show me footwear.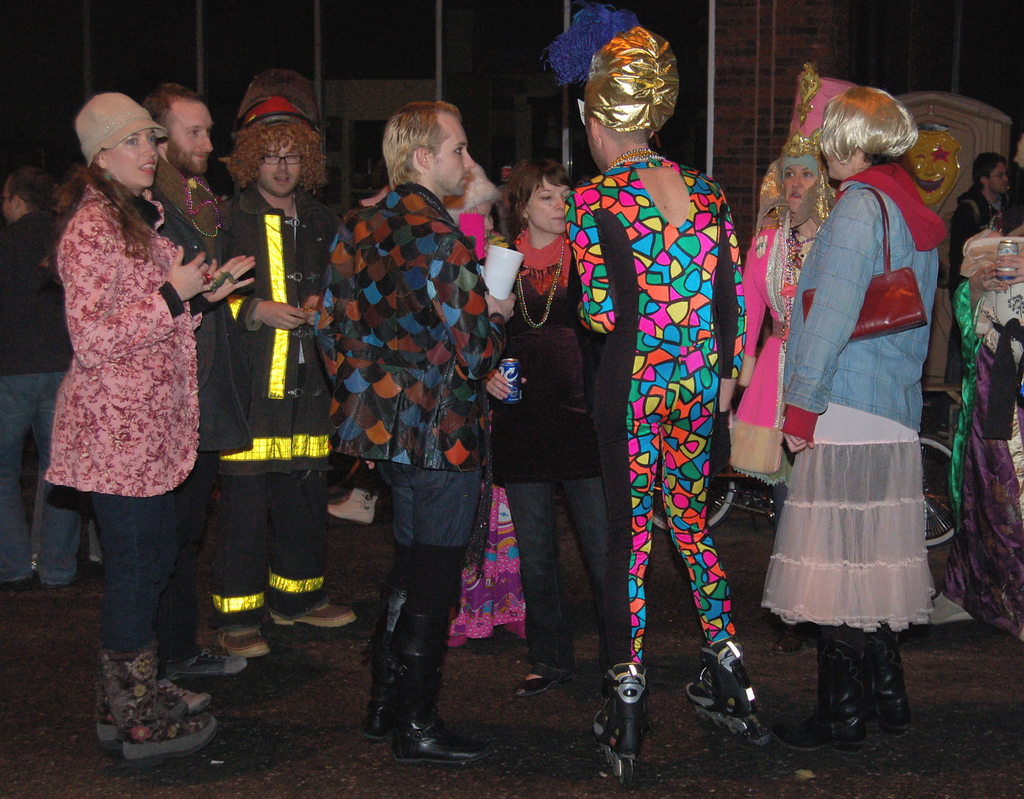
footwear is here: 328 484 380 527.
